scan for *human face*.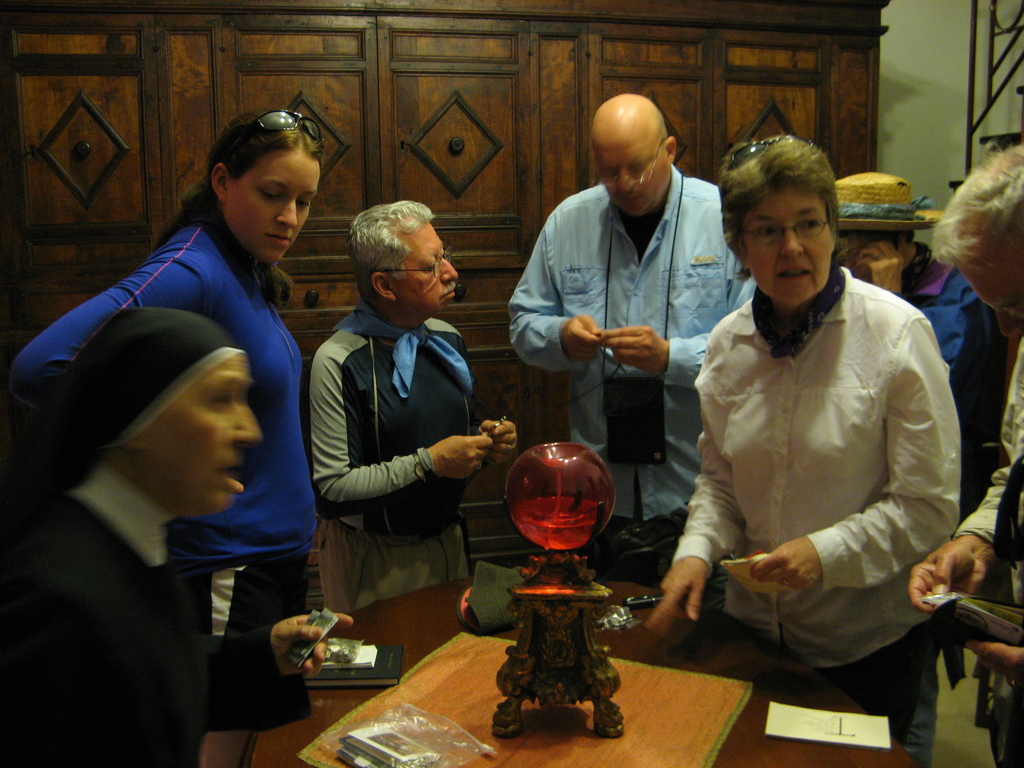
Scan result: (left=380, top=221, right=451, bottom=323).
